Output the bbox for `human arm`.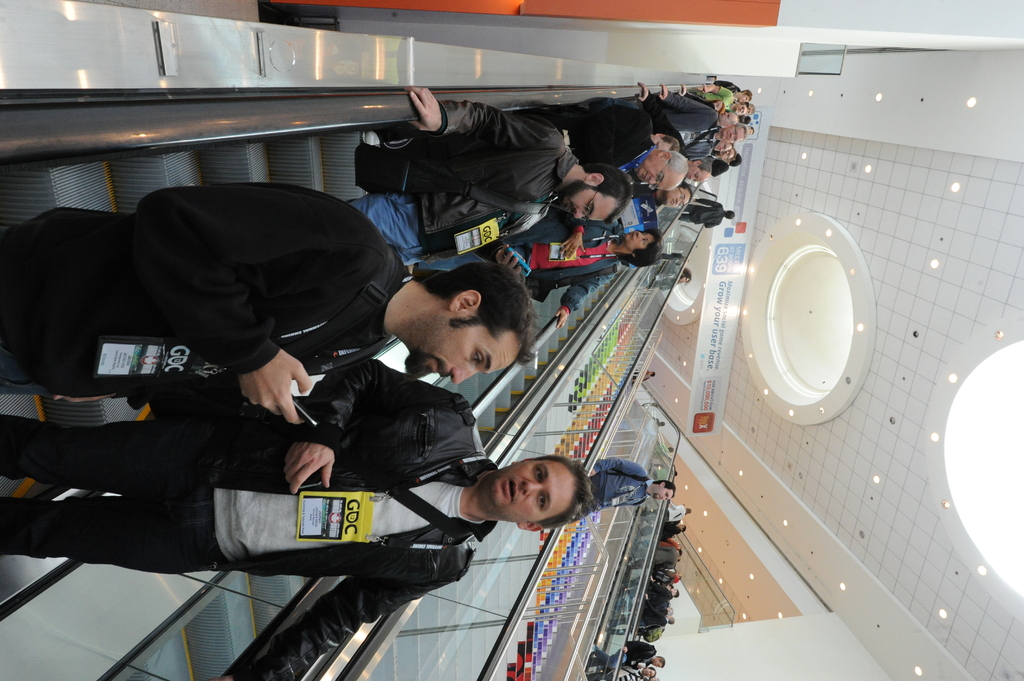
[556, 222, 589, 257].
